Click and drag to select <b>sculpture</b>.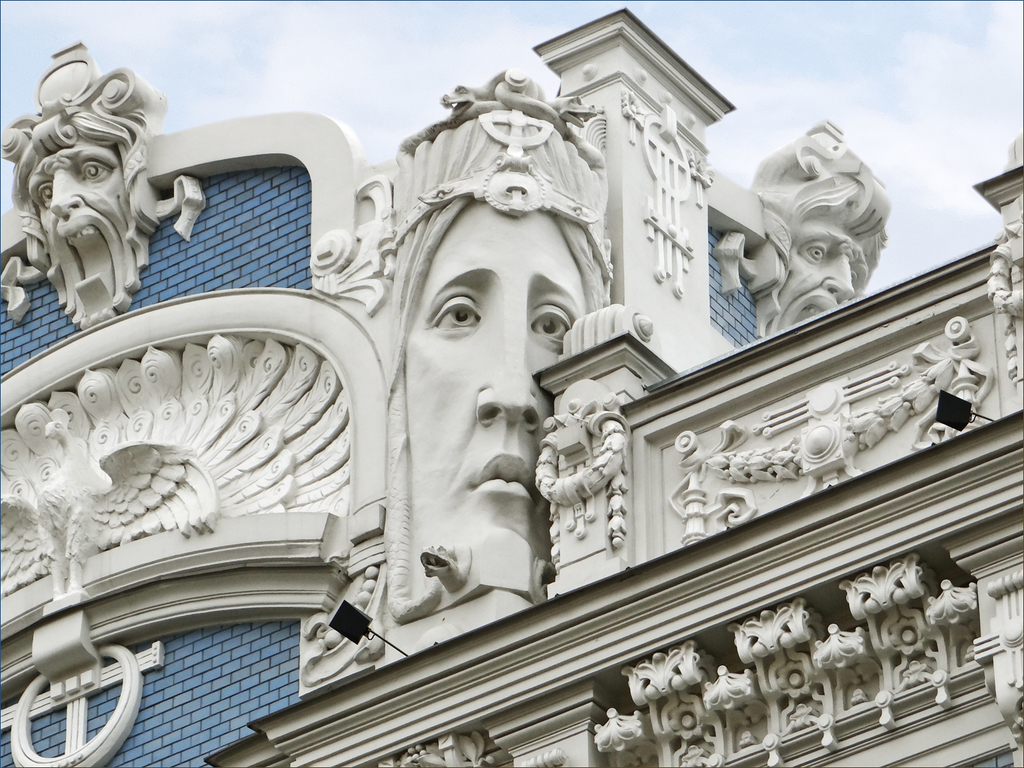
Selection: select_region(959, 114, 1023, 408).
